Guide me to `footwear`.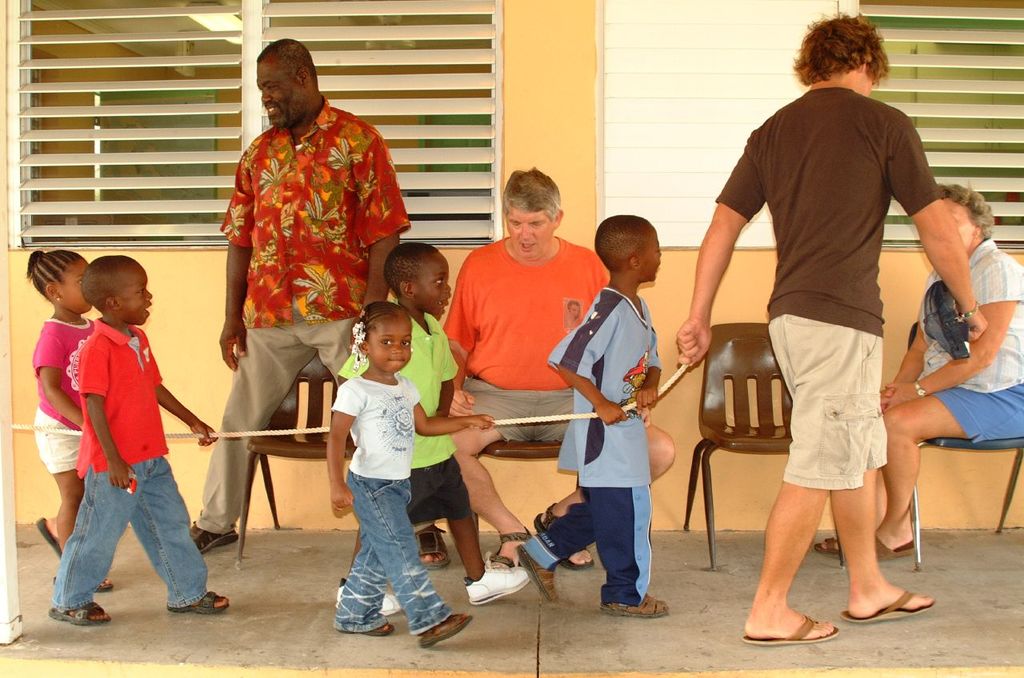
Guidance: l=47, t=603, r=110, b=625.
